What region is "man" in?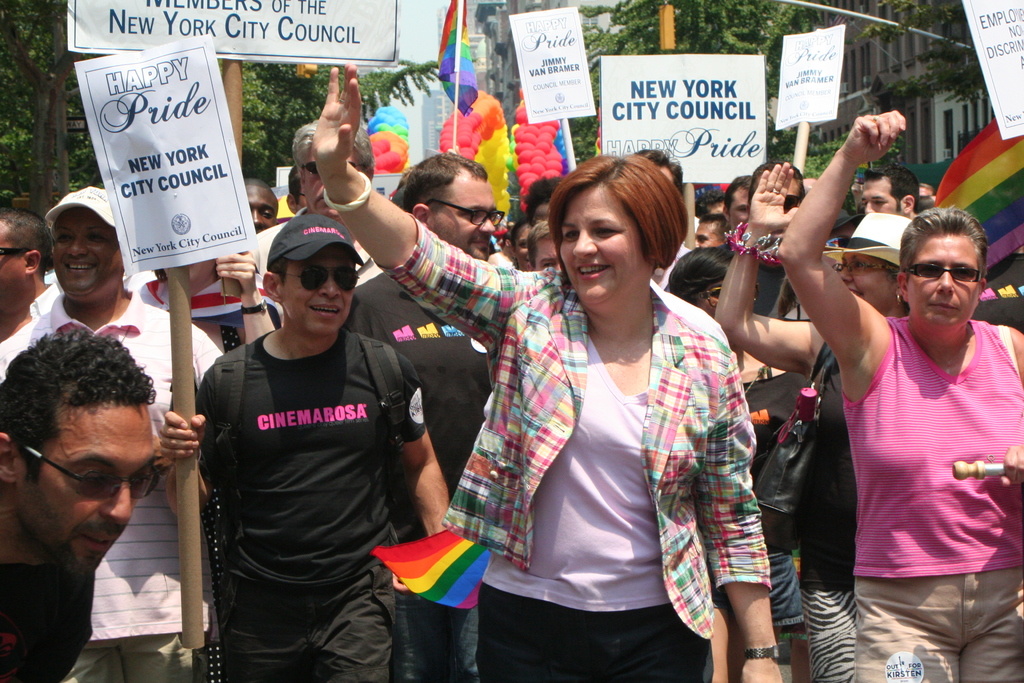
684 213 728 258.
